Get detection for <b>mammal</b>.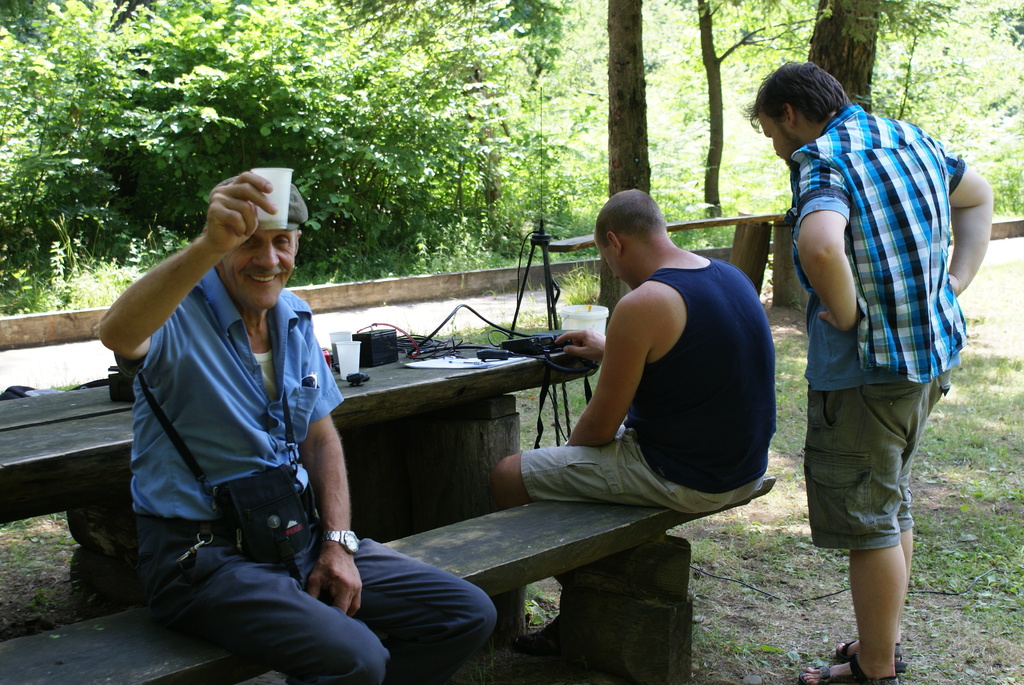
Detection: region(762, 37, 961, 644).
